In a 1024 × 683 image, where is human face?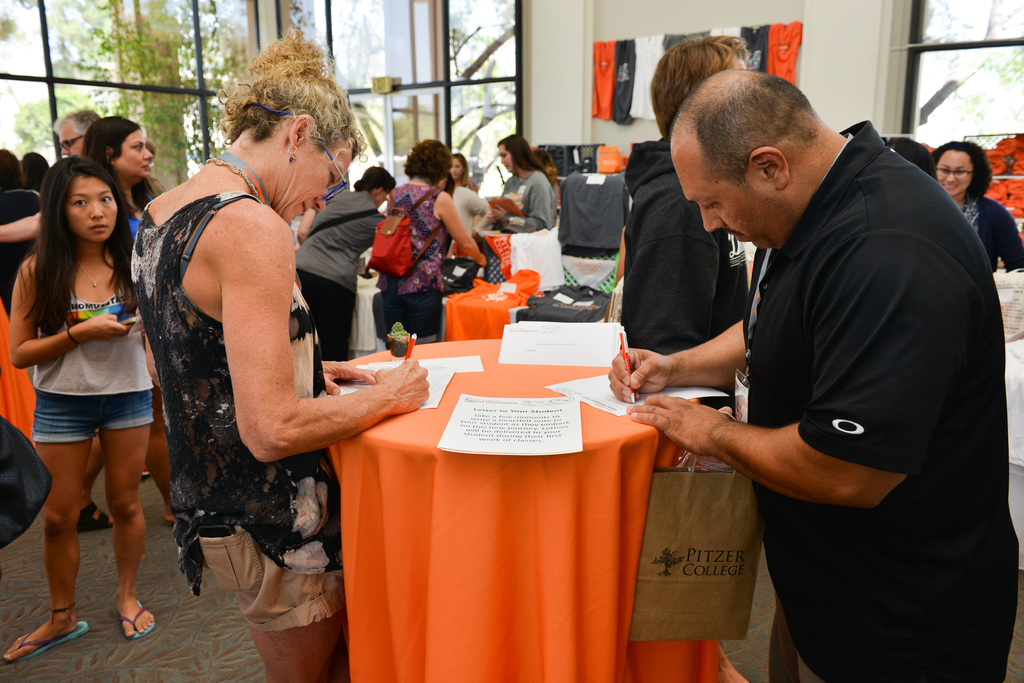
[117, 131, 150, 168].
